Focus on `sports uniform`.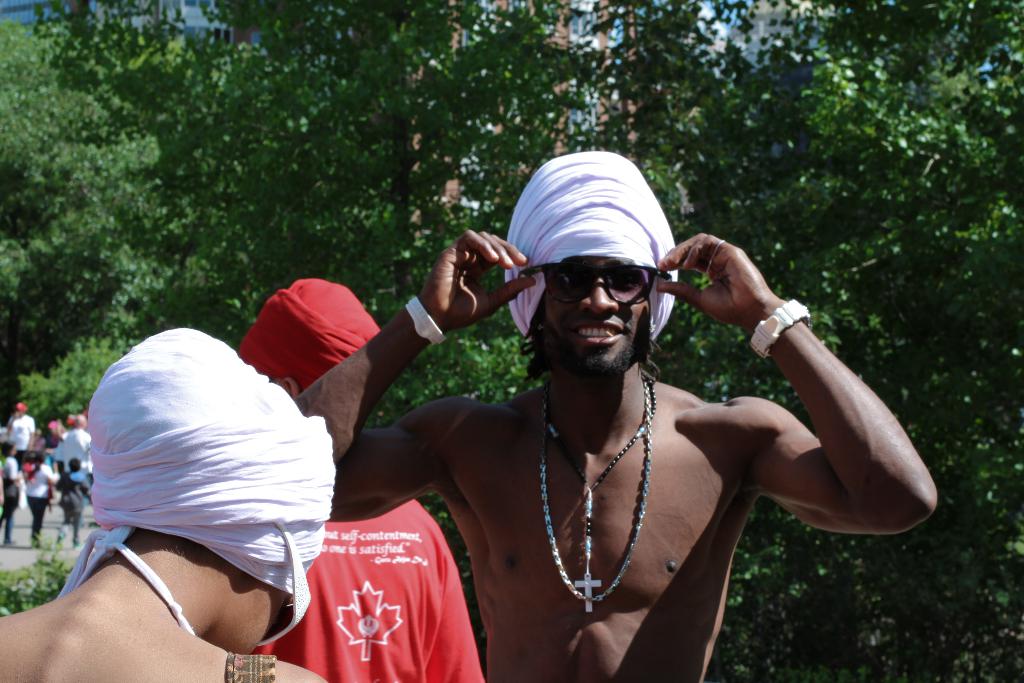
Focused at 29, 464, 49, 548.
